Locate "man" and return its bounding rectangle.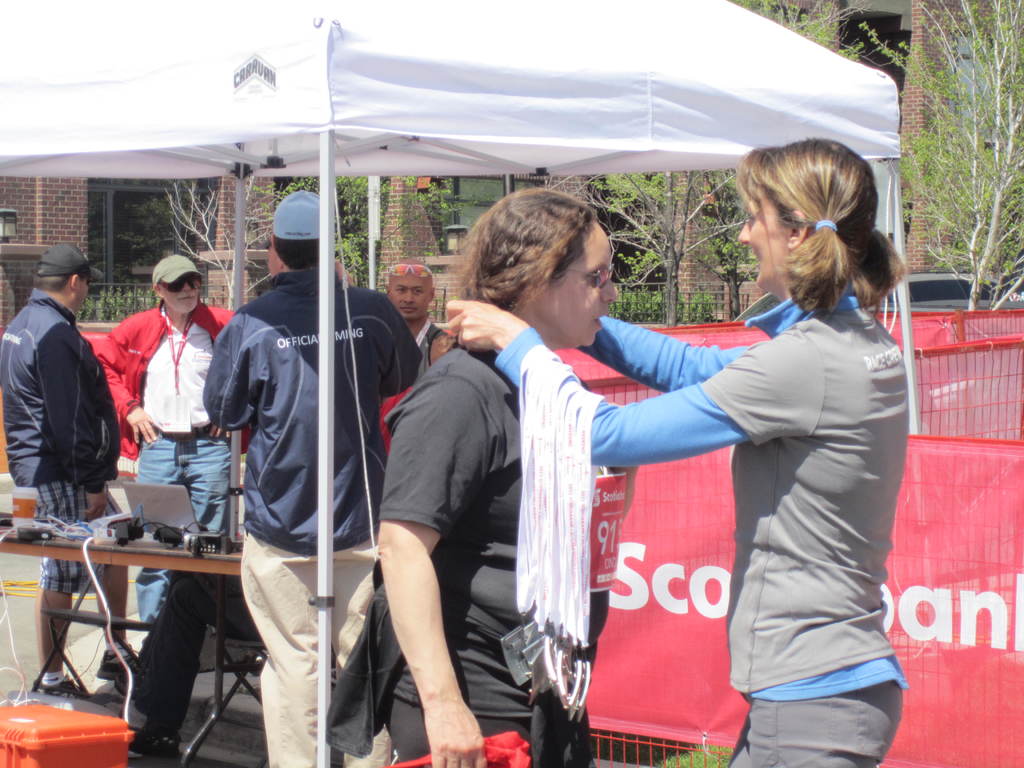
x1=378, y1=261, x2=460, y2=371.
